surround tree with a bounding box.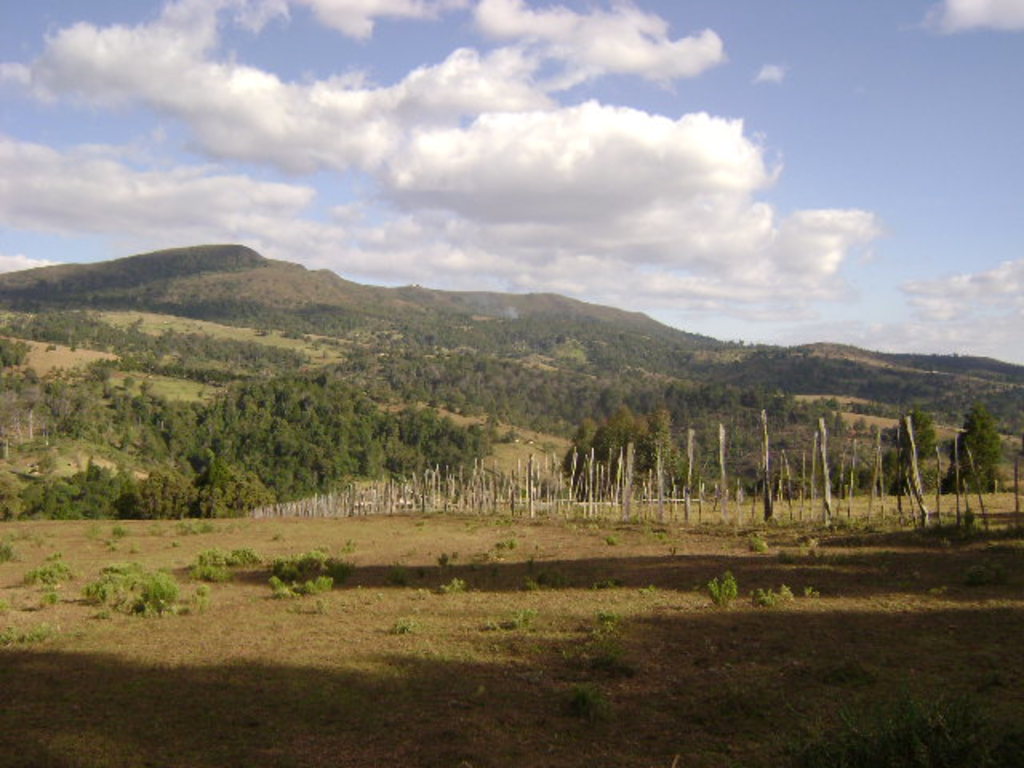
{"left": 32, "top": 376, "right": 88, "bottom": 422}.
